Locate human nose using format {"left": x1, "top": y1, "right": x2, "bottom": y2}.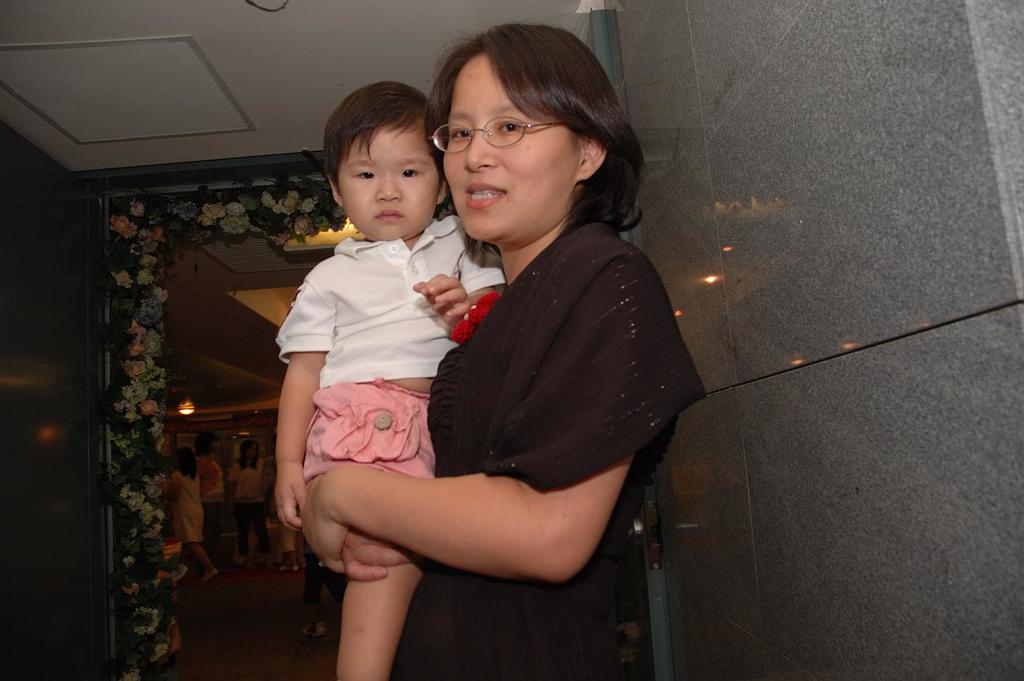
{"left": 462, "top": 119, "right": 500, "bottom": 174}.
